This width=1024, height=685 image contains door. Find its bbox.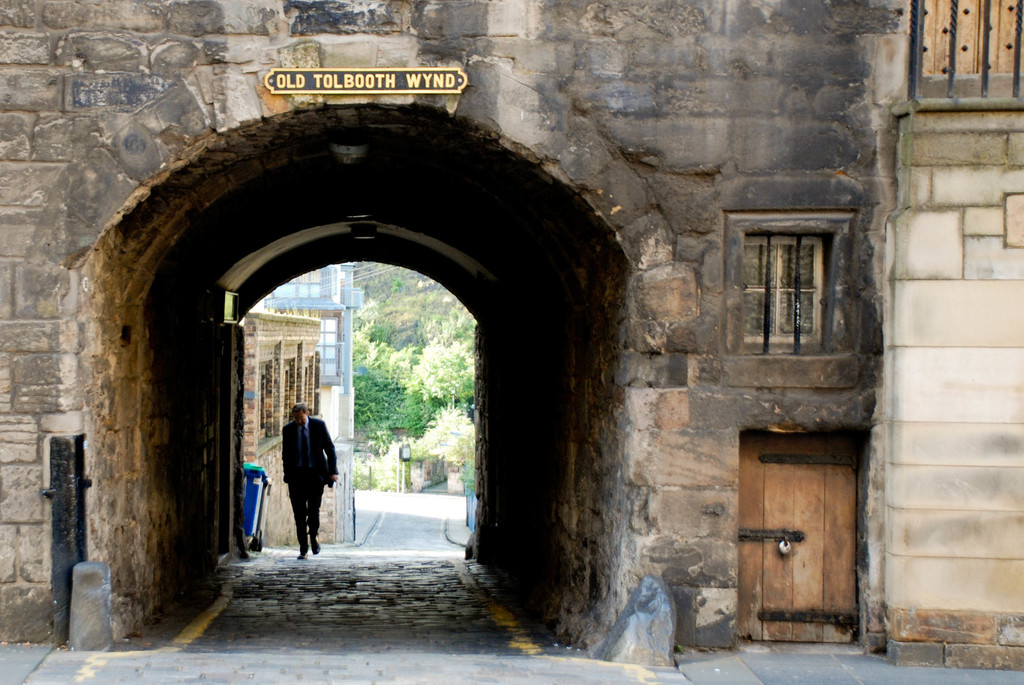
rect(745, 433, 875, 647).
